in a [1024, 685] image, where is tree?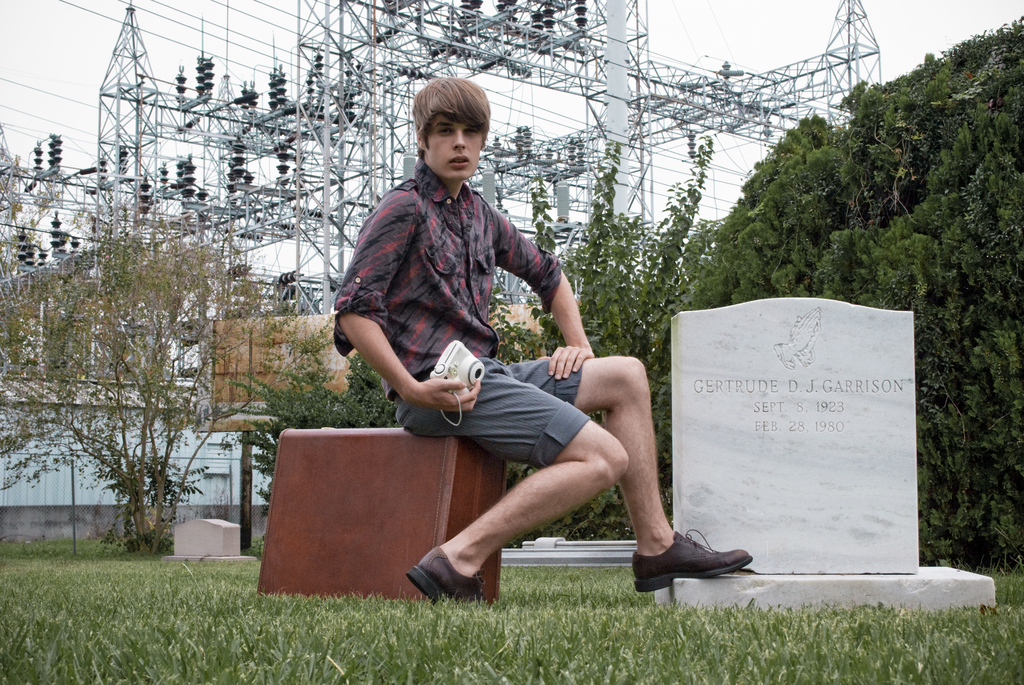
left=0, top=209, right=227, bottom=552.
